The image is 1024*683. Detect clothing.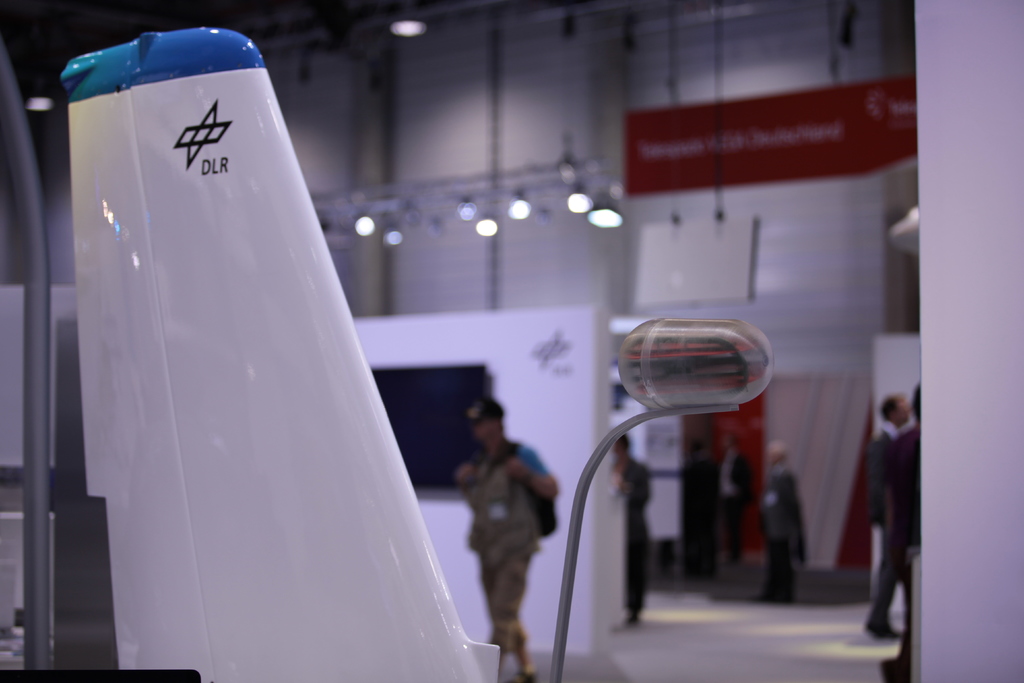
Detection: (x1=723, y1=498, x2=744, y2=557).
